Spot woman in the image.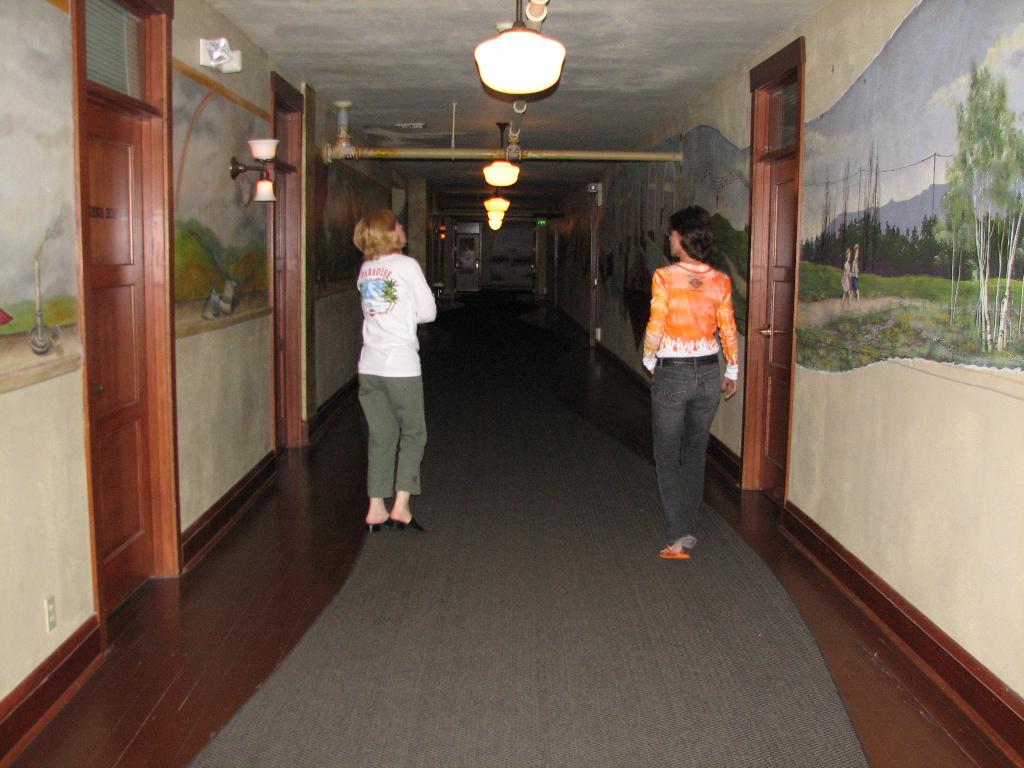
woman found at x1=337 y1=190 x2=435 y2=550.
